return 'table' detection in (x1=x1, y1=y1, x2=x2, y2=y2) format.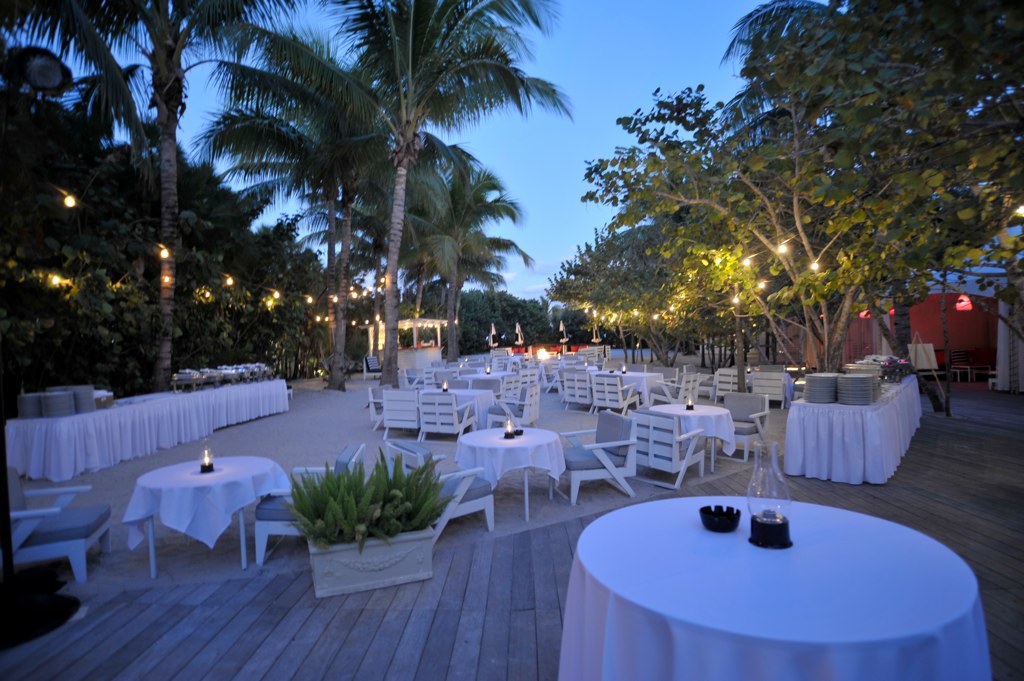
(x1=423, y1=389, x2=493, y2=414).
